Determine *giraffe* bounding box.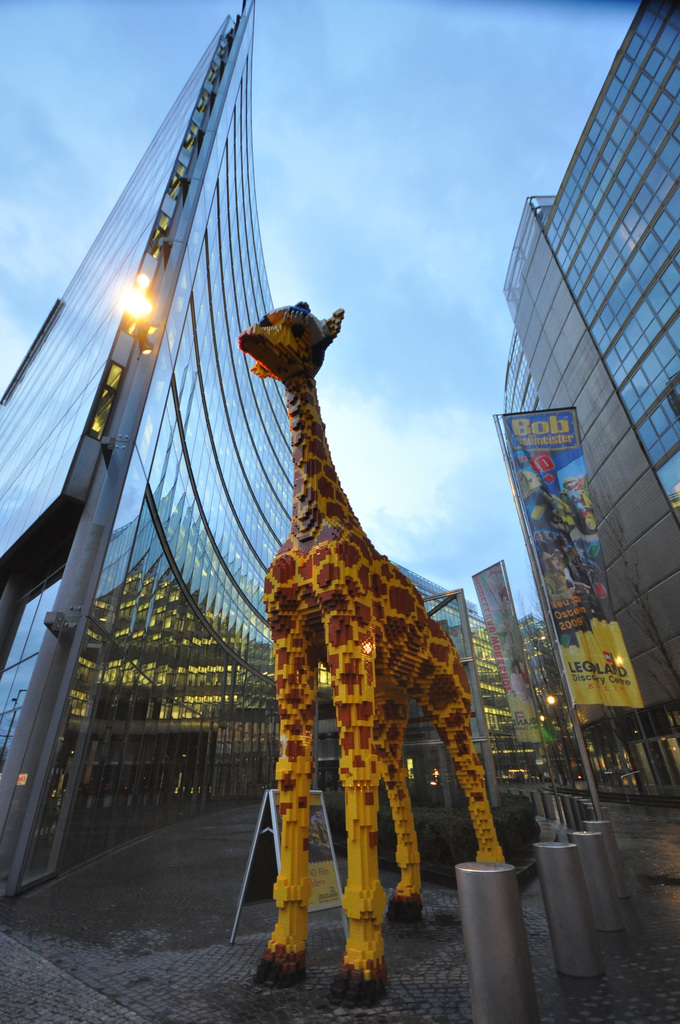
Determined: l=222, t=237, r=497, b=988.
